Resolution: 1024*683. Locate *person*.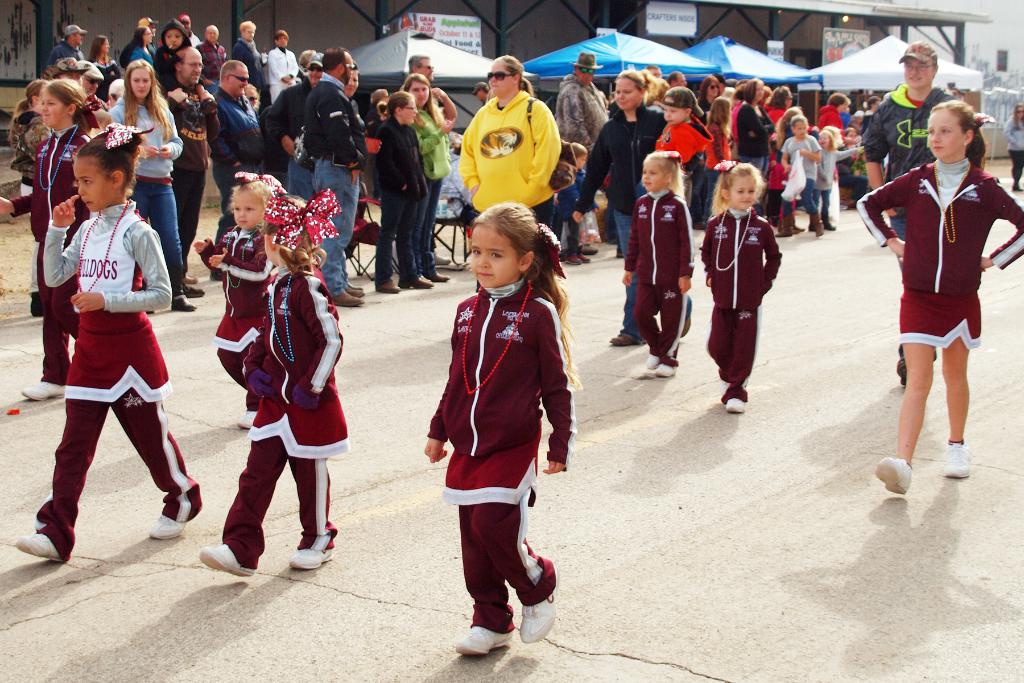
left=259, top=24, right=296, bottom=103.
